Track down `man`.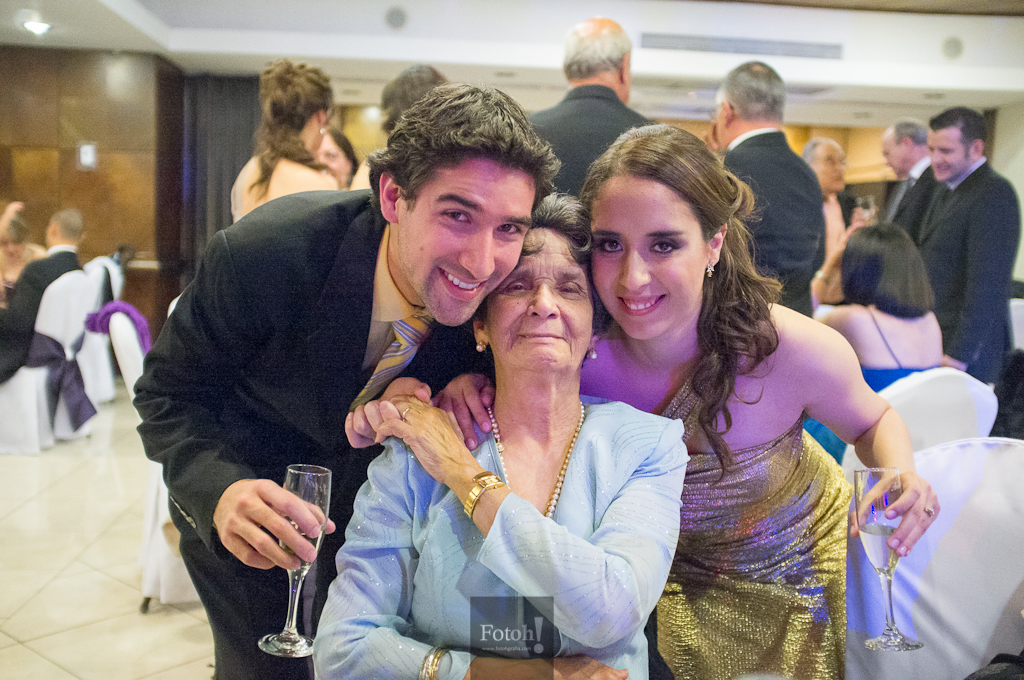
Tracked to pyautogui.locateOnScreen(0, 208, 84, 382).
